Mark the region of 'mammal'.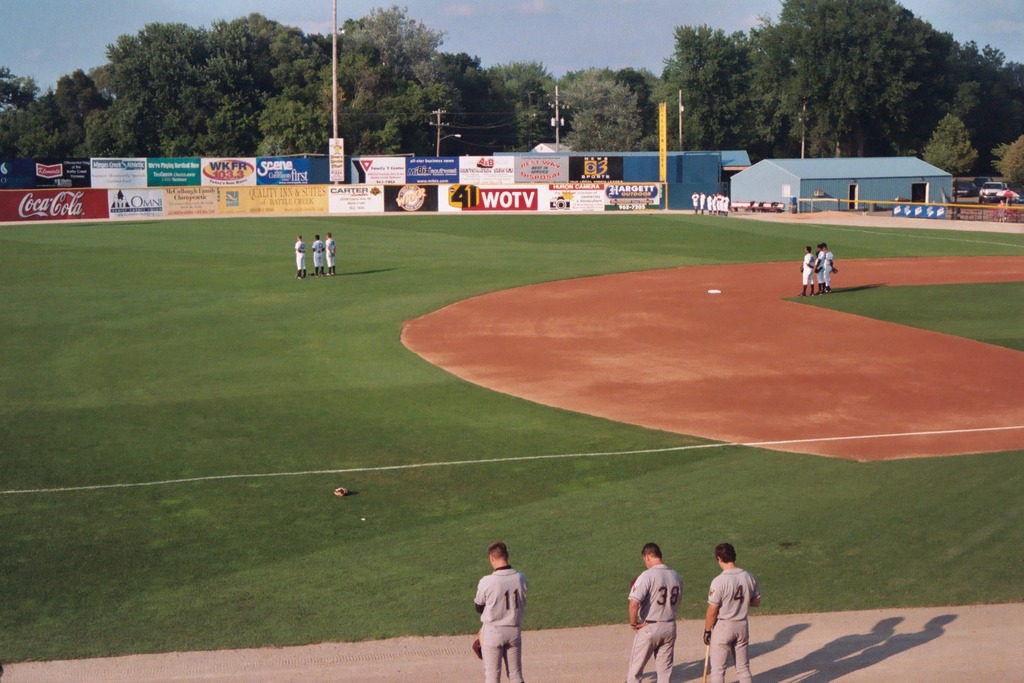
Region: bbox=[705, 195, 710, 209].
